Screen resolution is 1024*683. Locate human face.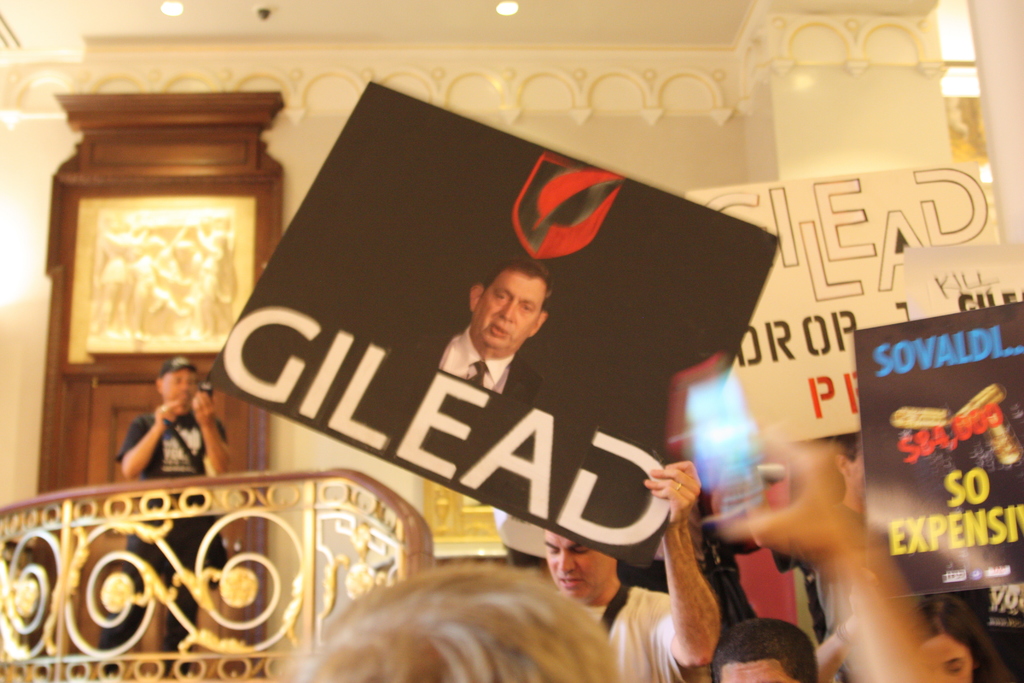
bbox(545, 529, 618, 607).
